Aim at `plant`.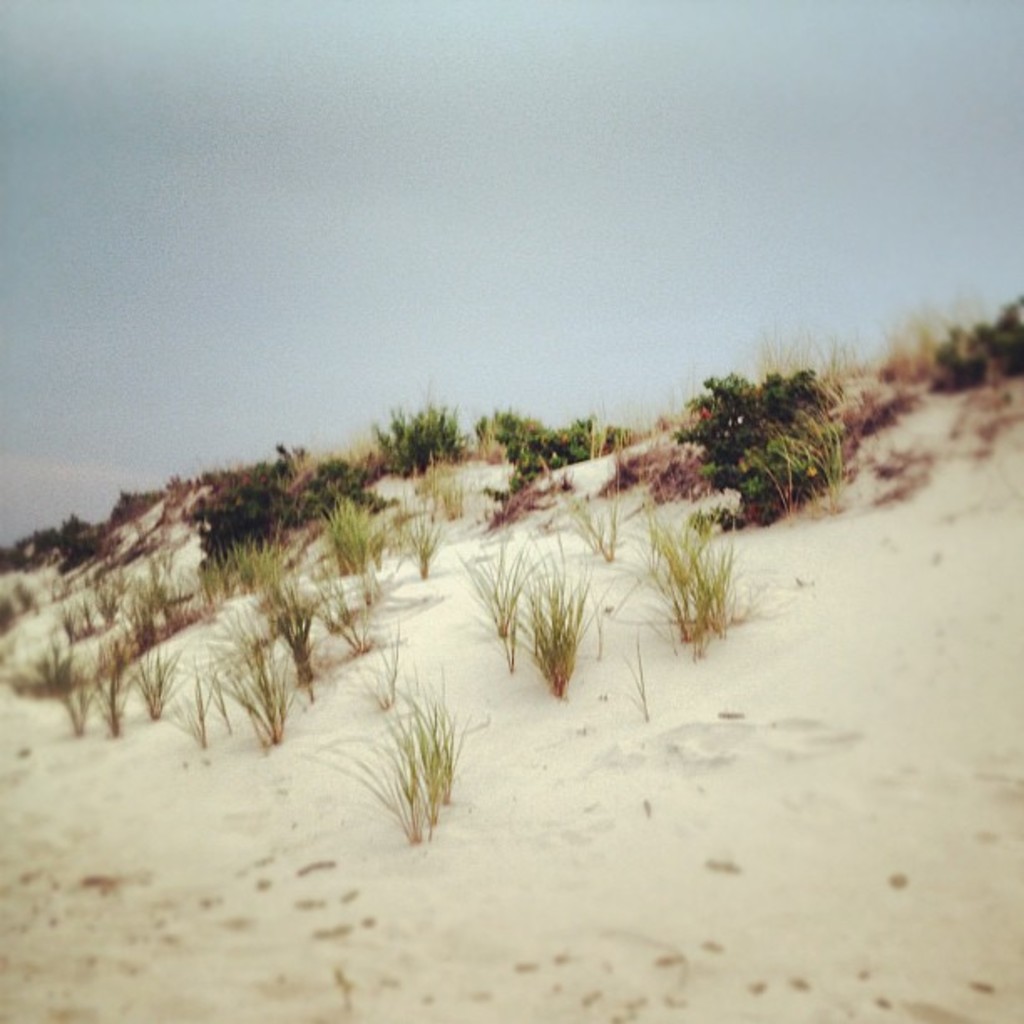
Aimed at bbox=[919, 315, 1002, 410].
